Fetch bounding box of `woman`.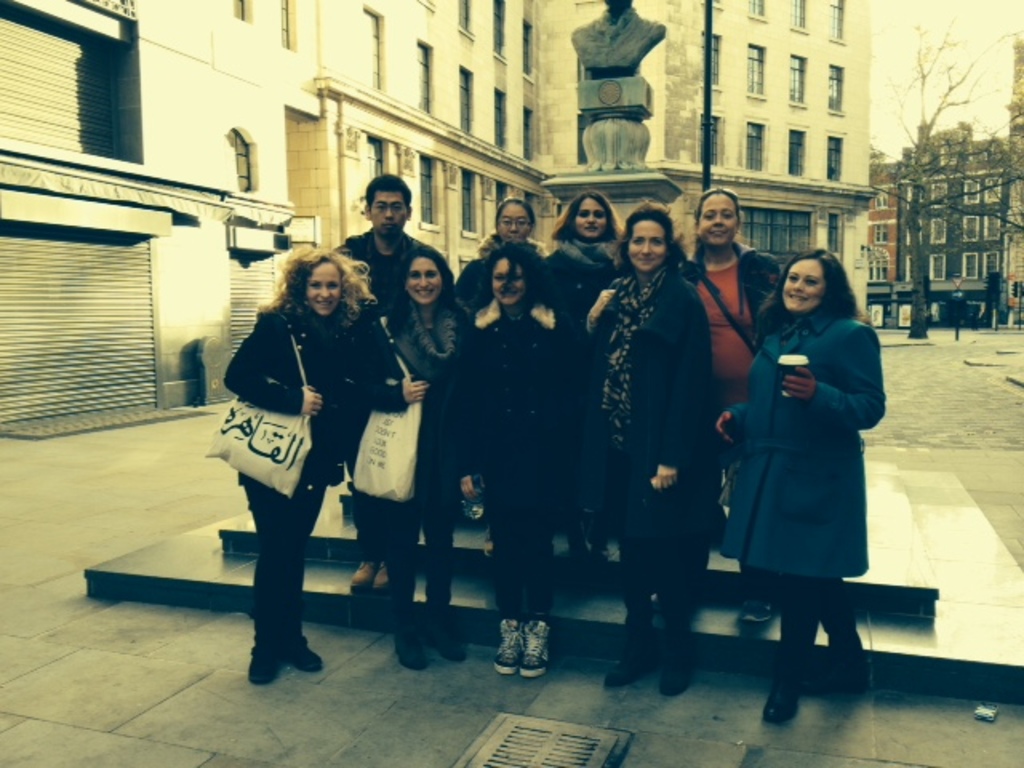
Bbox: BBox(221, 245, 357, 694).
